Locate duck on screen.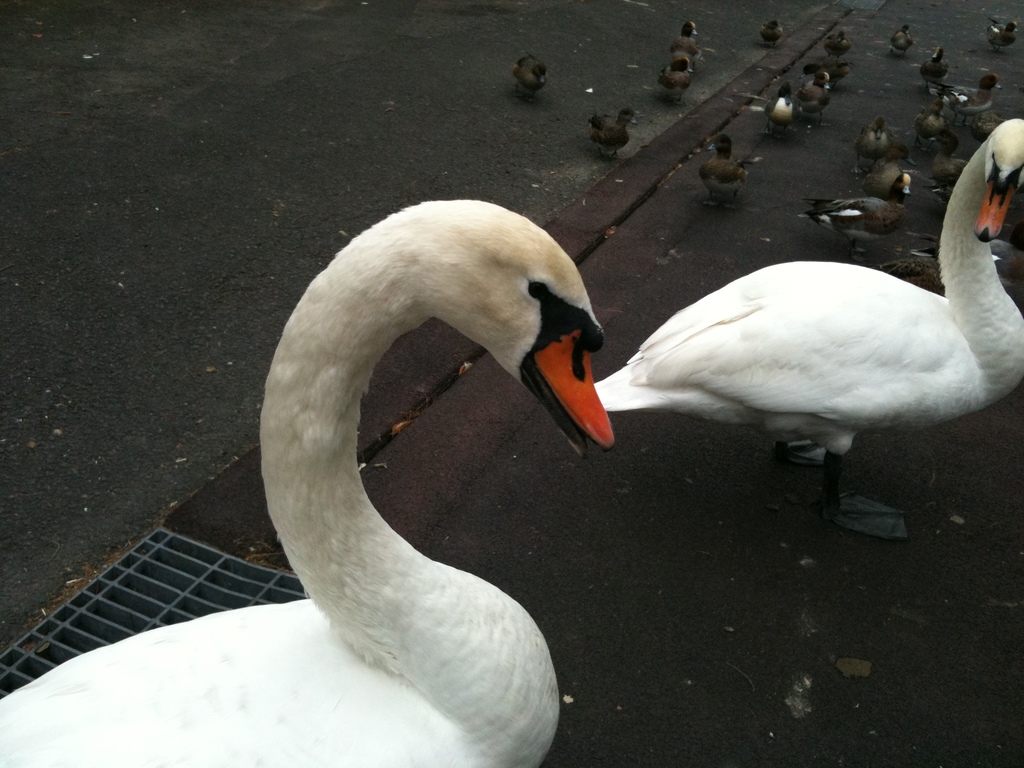
On screen at bbox(881, 19, 922, 64).
